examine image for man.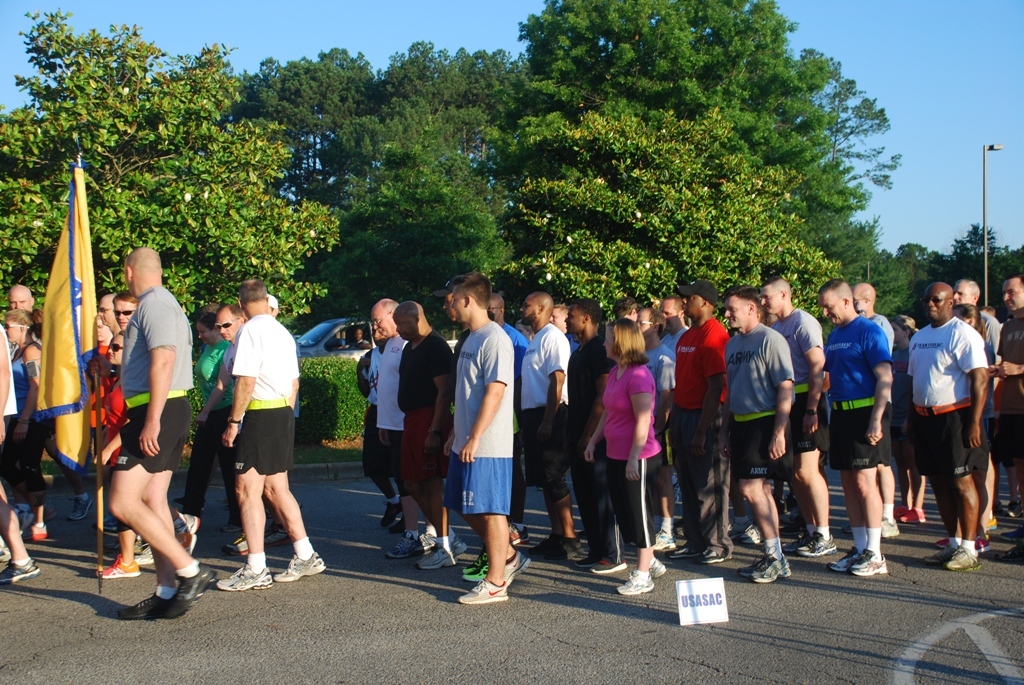
Examination result: <region>368, 296, 408, 527</region>.
